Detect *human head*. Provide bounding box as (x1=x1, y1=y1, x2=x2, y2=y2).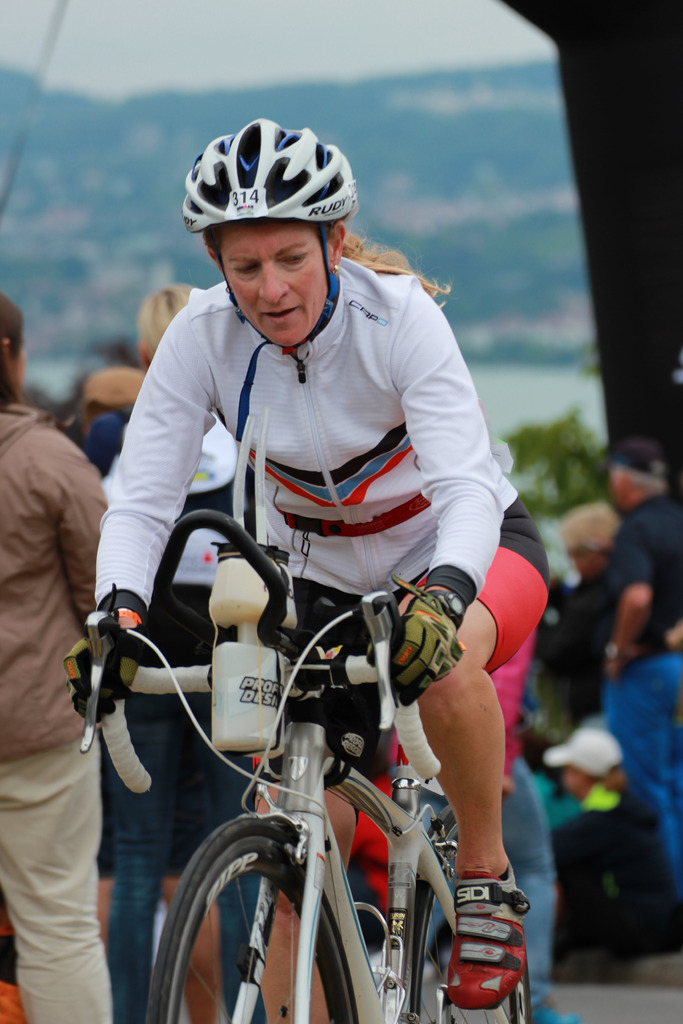
(x1=0, y1=296, x2=28, y2=413).
